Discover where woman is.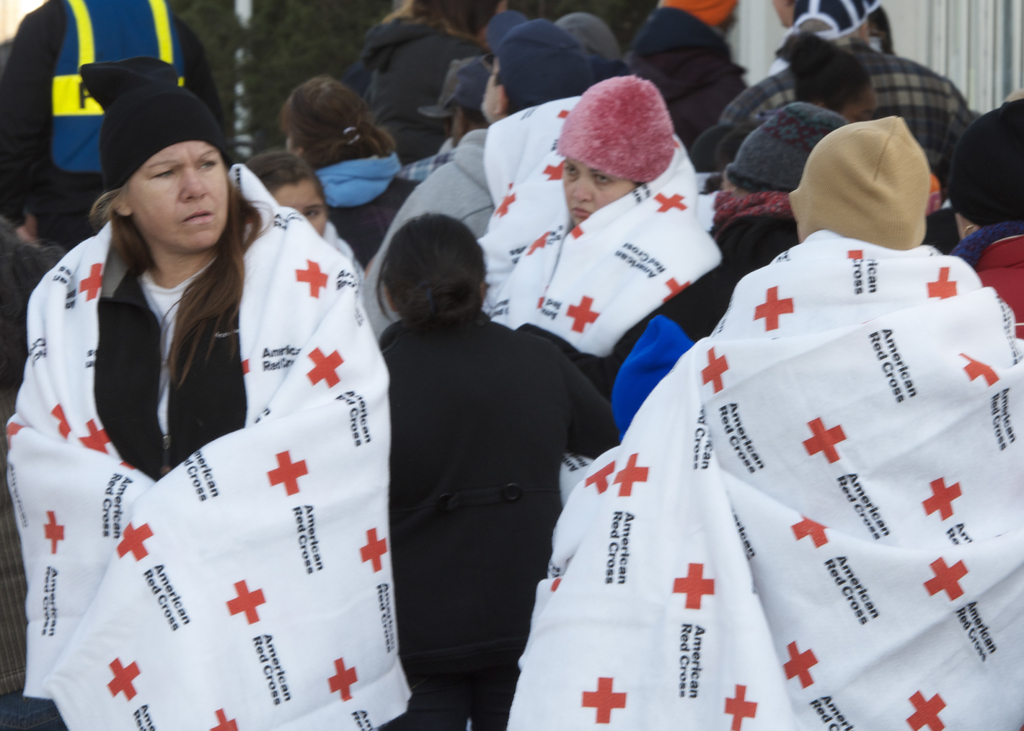
Discovered at BBox(277, 72, 420, 264).
